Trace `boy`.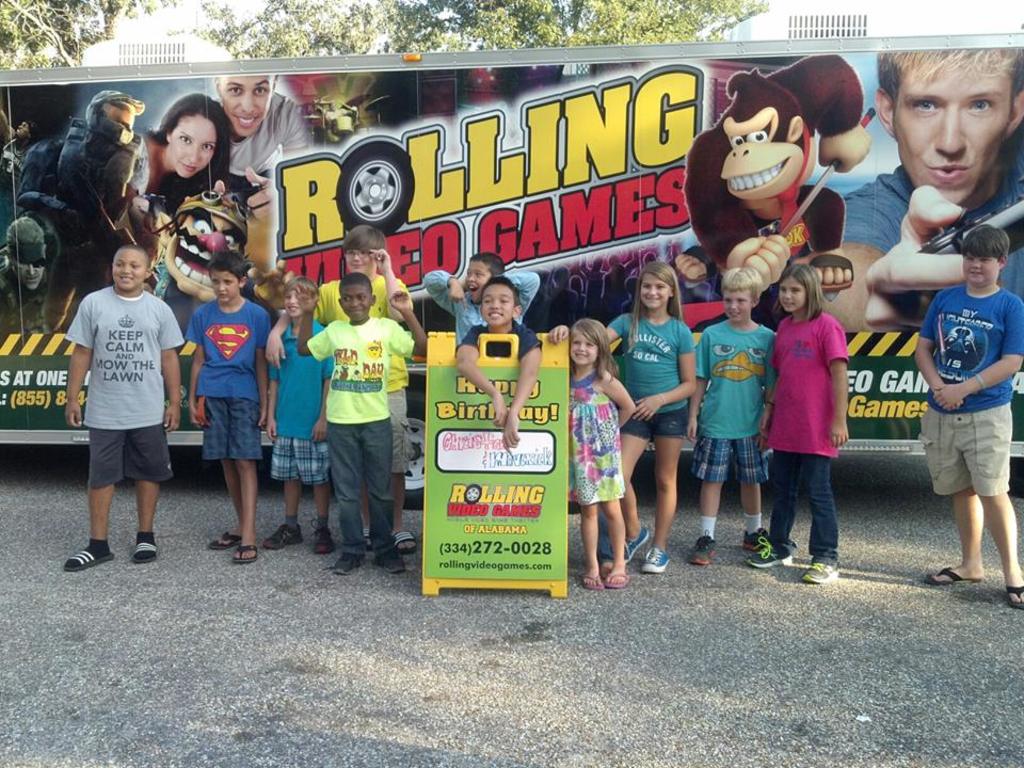
Traced to box(681, 266, 777, 576).
